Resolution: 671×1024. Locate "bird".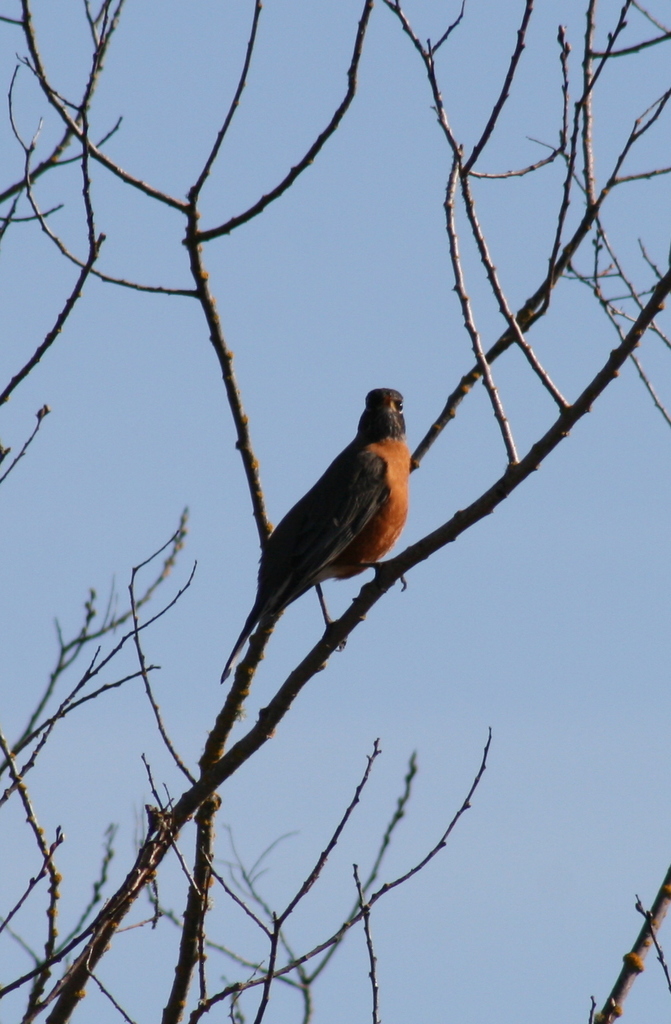
region(218, 379, 428, 682).
